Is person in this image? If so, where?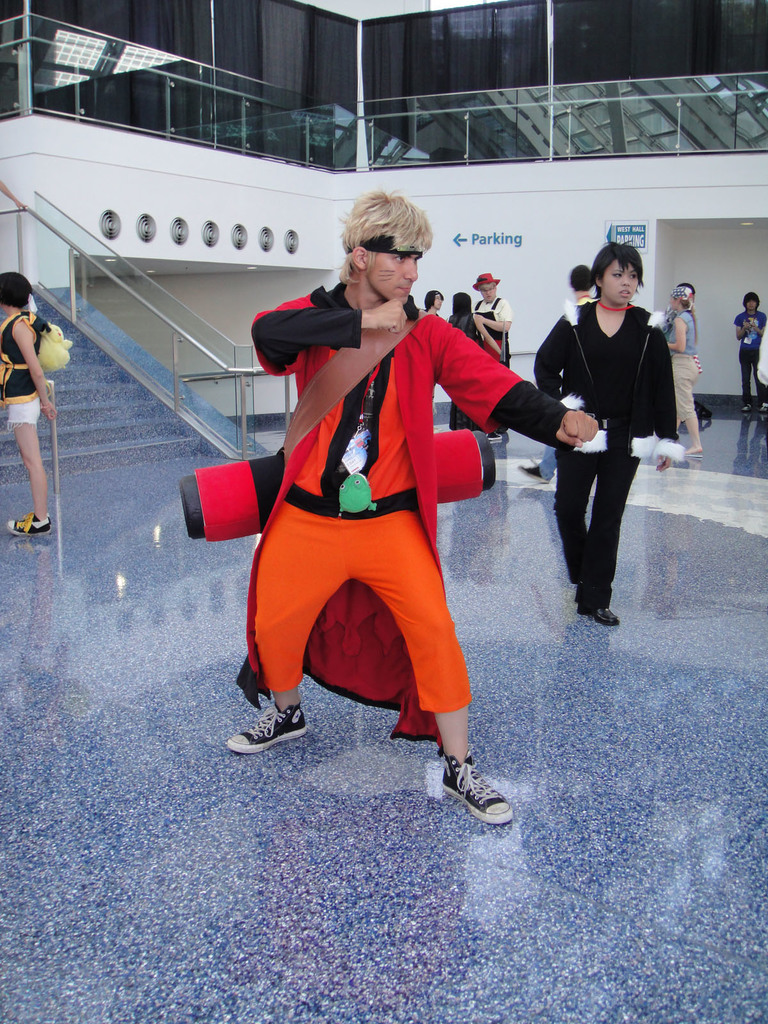
Yes, at bbox=(660, 282, 707, 466).
